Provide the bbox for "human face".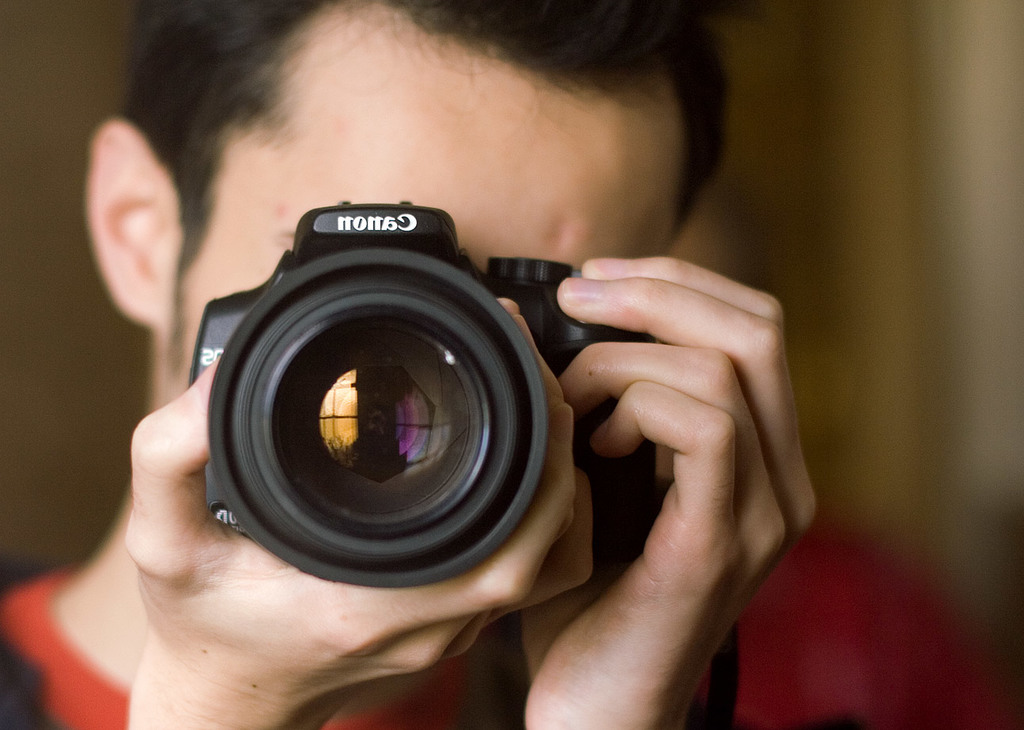
<box>157,1,685,404</box>.
